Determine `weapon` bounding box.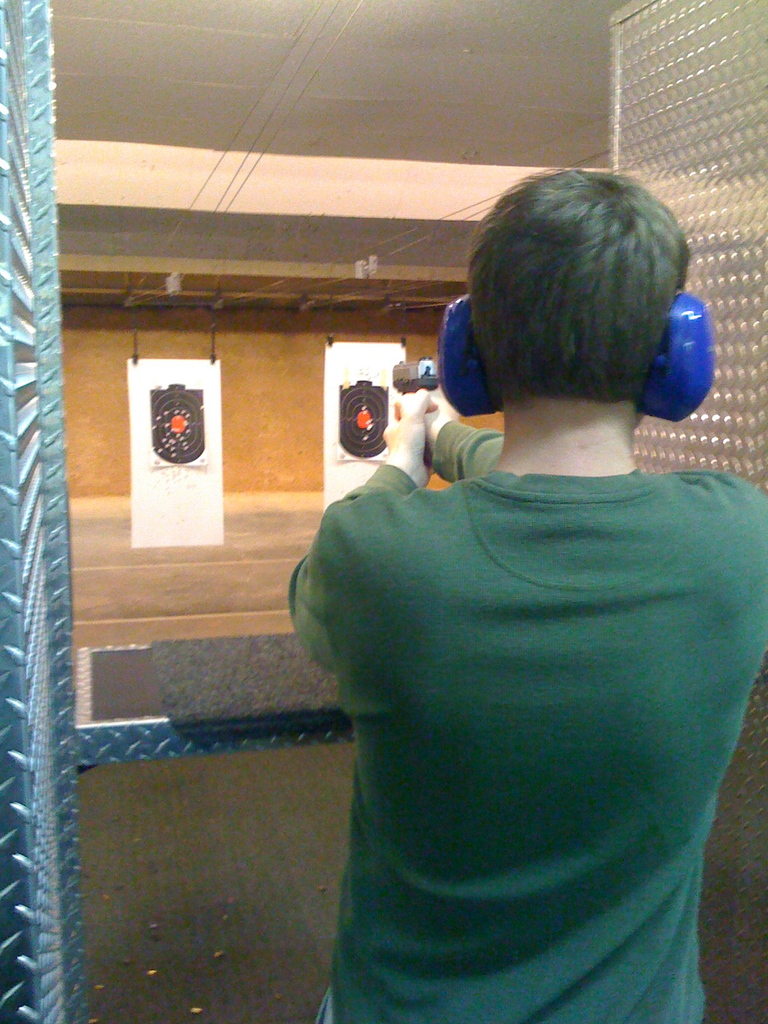
Determined: [x1=387, y1=351, x2=444, y2=467].
